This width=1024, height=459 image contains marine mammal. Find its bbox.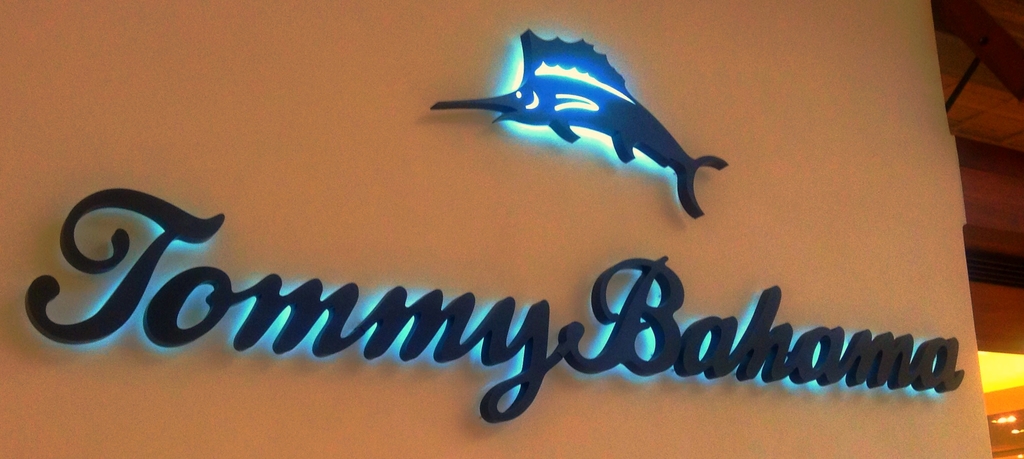
433,28,724,210.
